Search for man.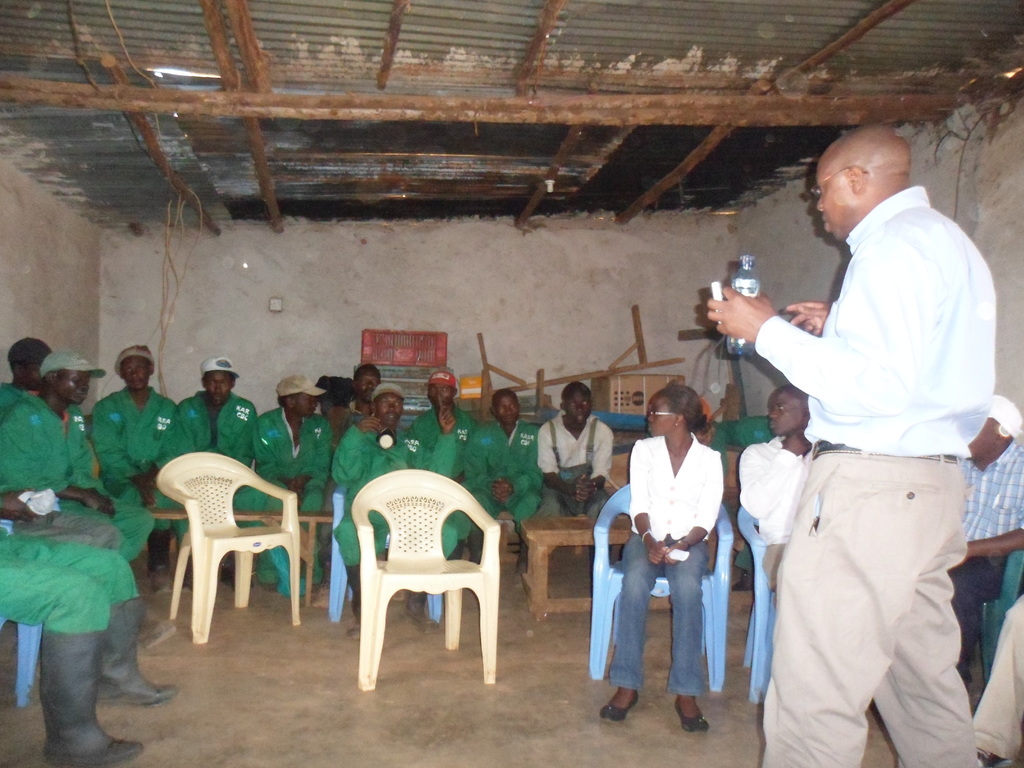
Found at [473,387,543,559].
